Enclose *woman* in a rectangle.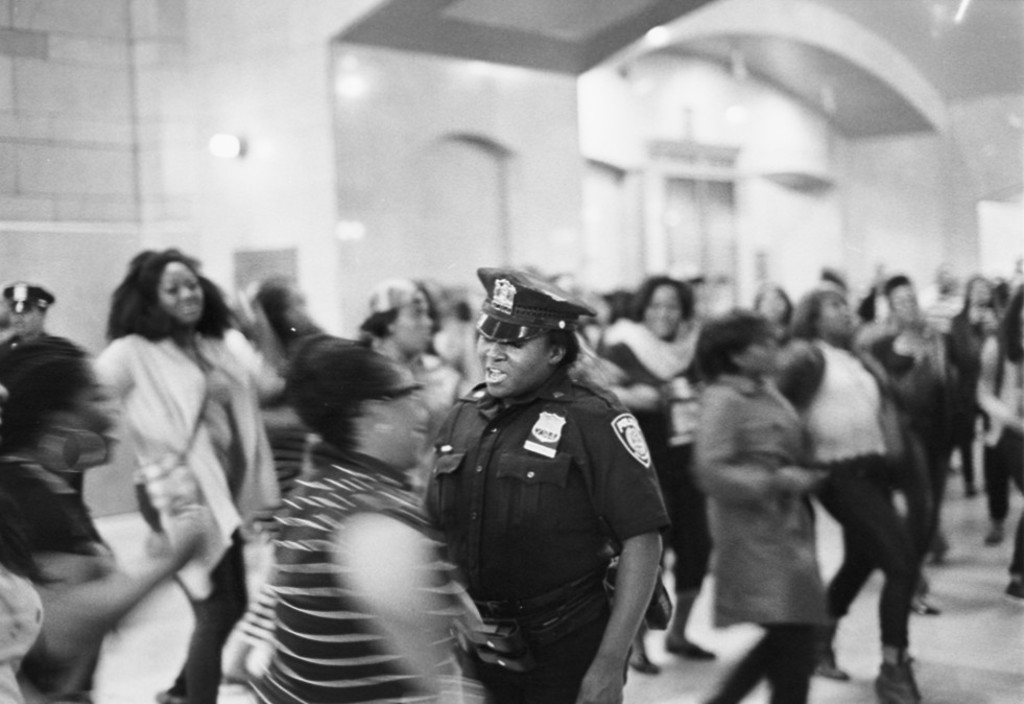
crop(855, 262, 949, 596).
